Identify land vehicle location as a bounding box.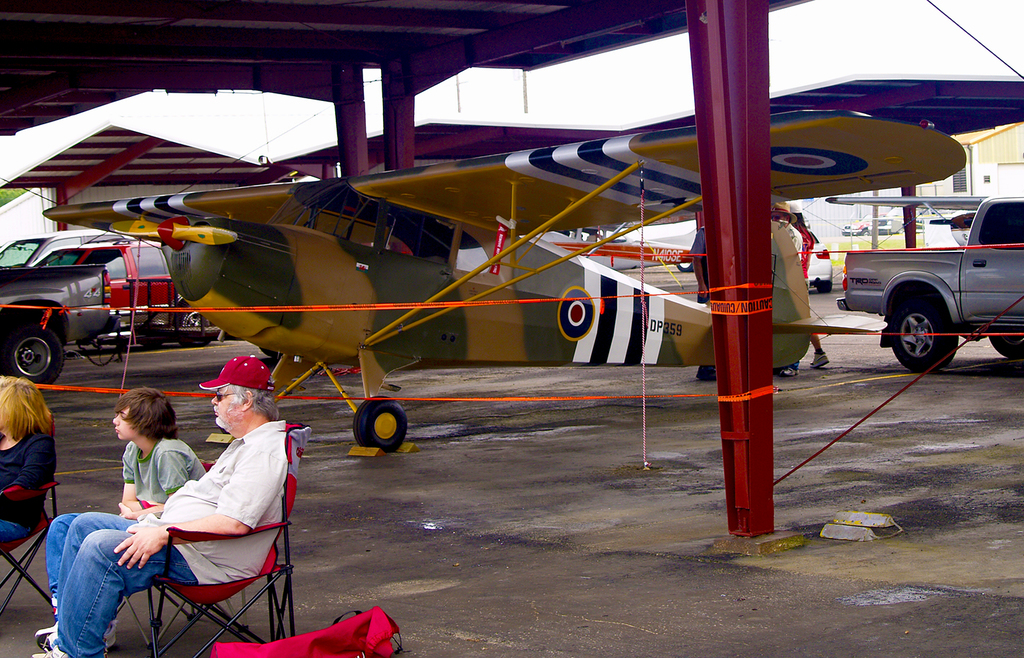
[x1=0, y1=260, x2=113, y2=392].
